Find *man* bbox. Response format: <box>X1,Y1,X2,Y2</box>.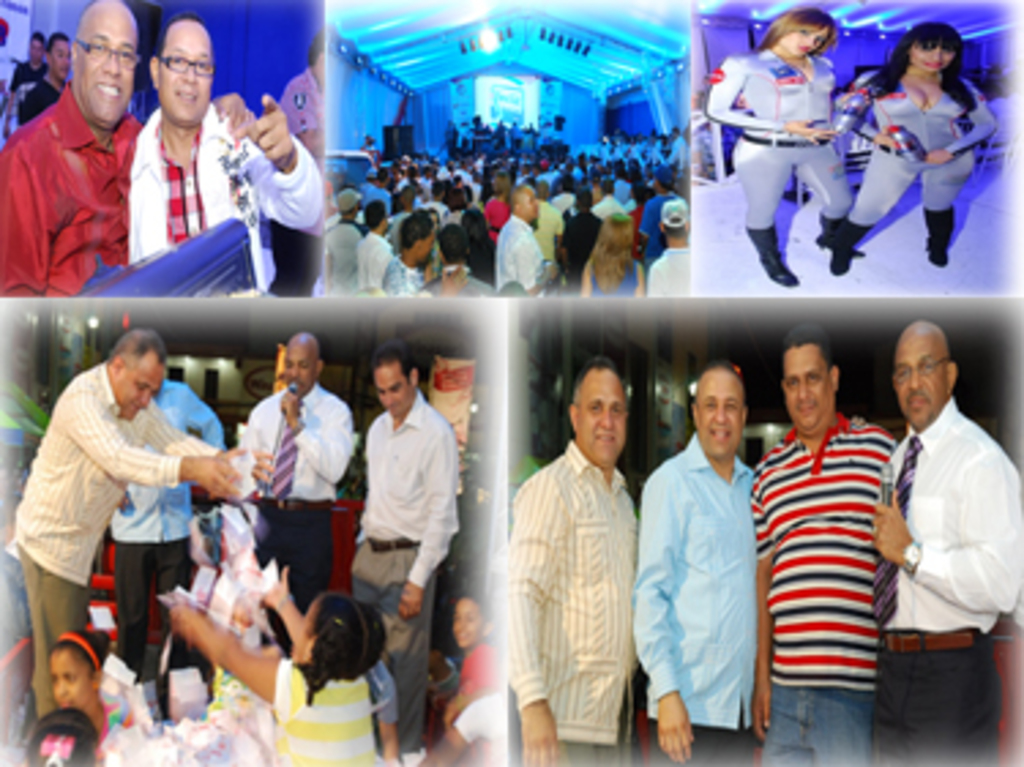
<box>863,292,1016,740</box>.
